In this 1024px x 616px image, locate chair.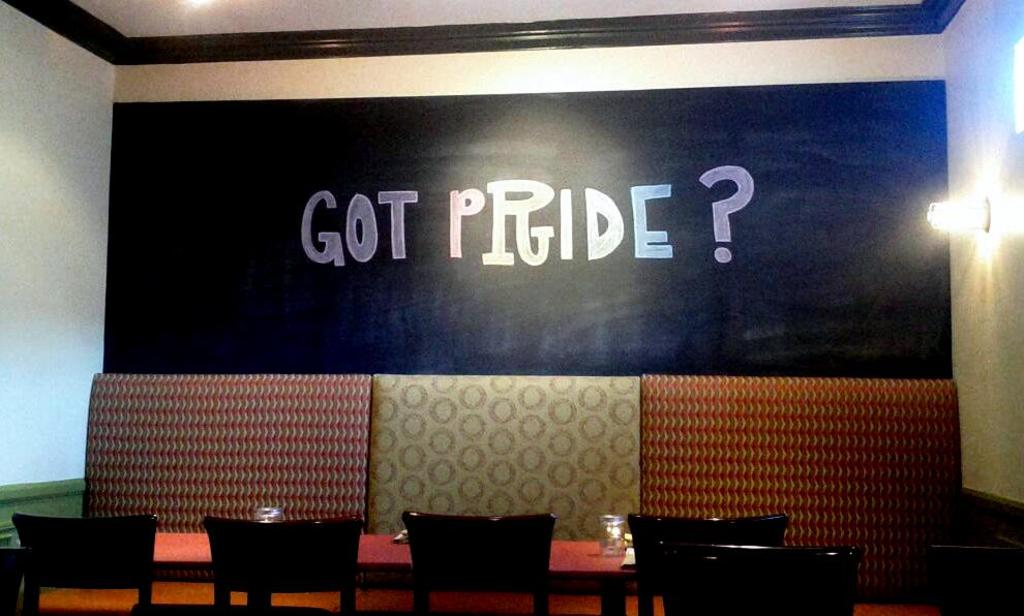
Bounding box: 389/512/576/607.
